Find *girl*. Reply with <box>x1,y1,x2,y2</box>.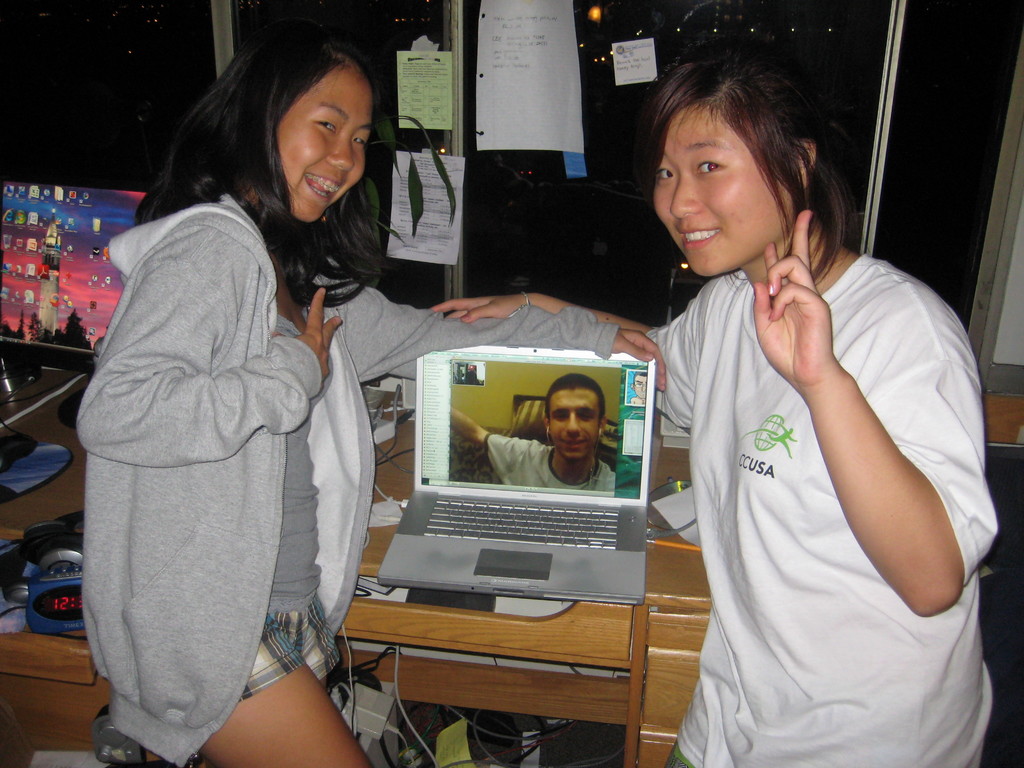
<box>71,12,669,767</box>.
